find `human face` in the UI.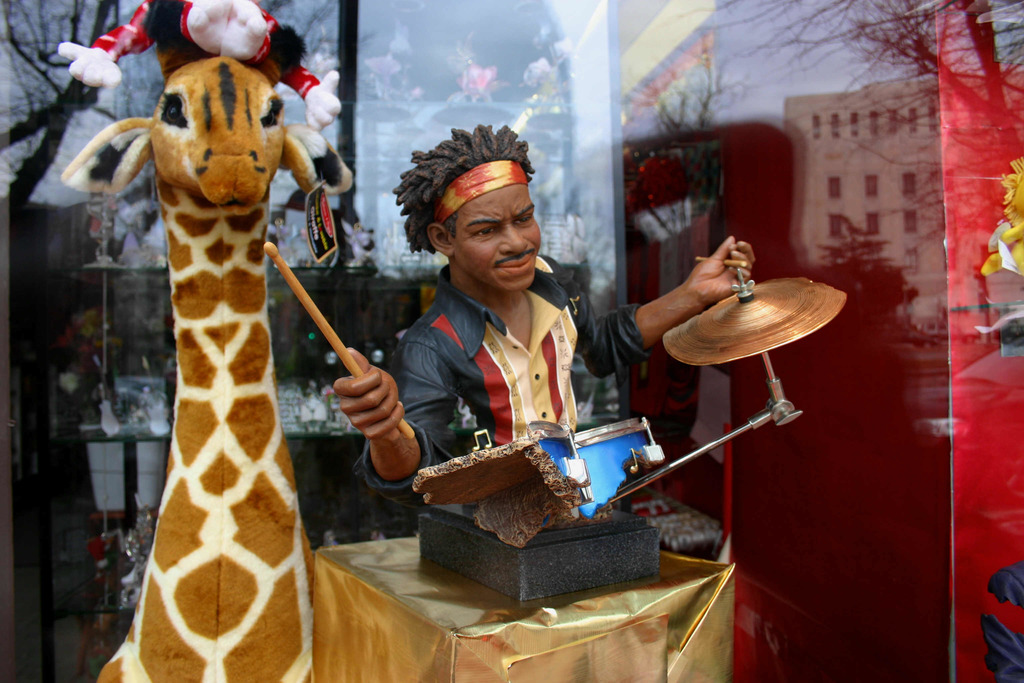
UI element at (left=451, top=177, right=543, bottom=294).
